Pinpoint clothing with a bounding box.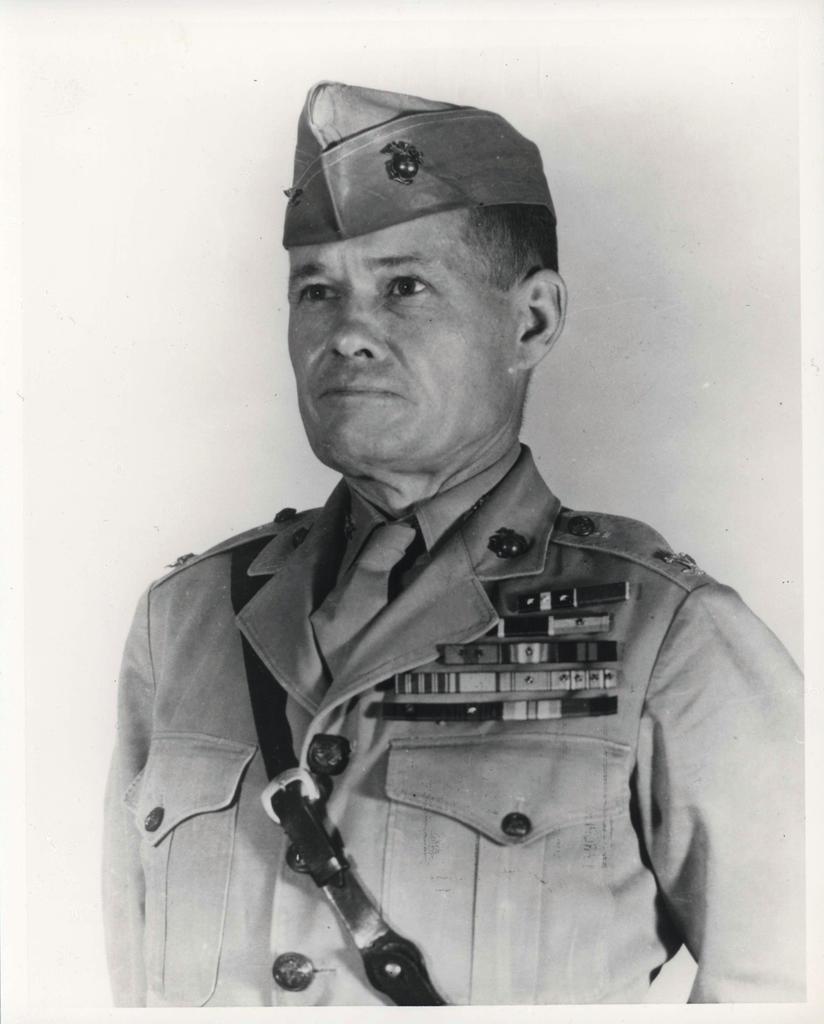
[x1=104, y1=456, x2=788, y2=985].
